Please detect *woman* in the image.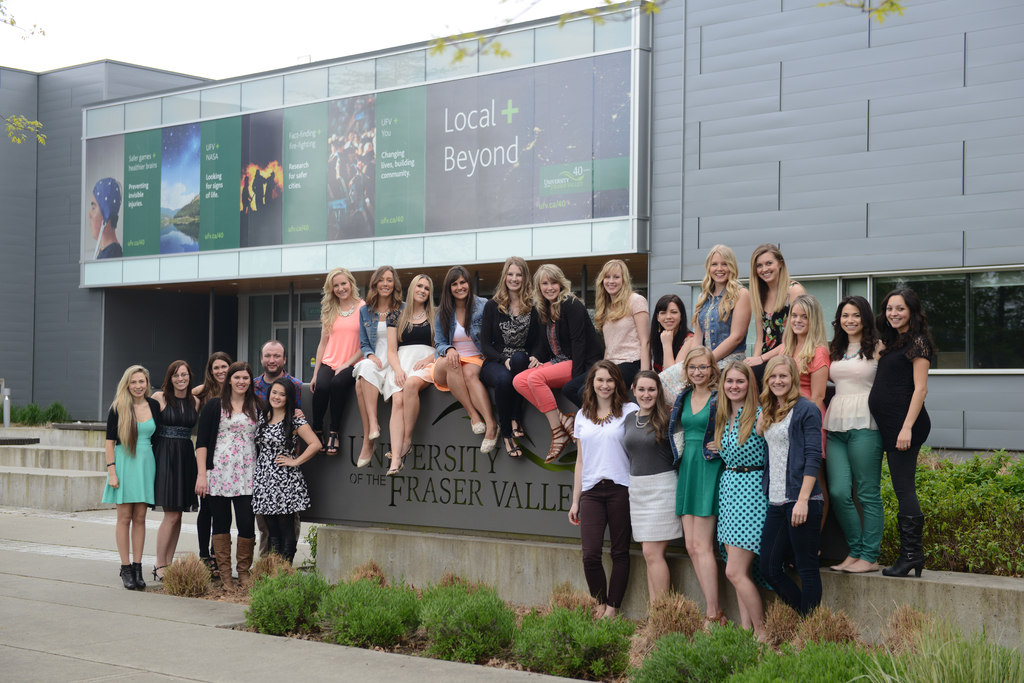
pyautogui.locateOnScreen(252, 377, 322, 567).
